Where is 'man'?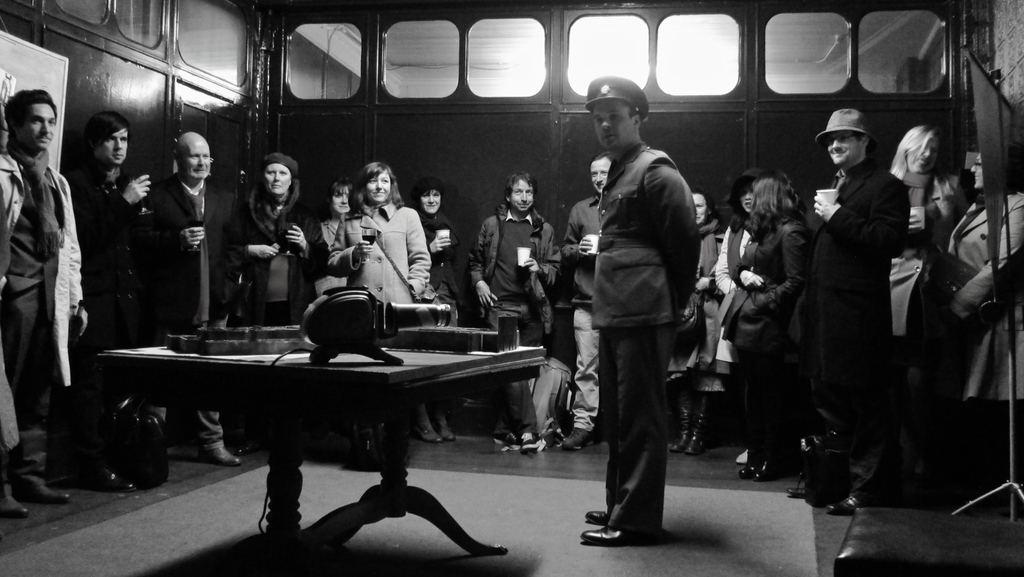
[792,110,909,517].
